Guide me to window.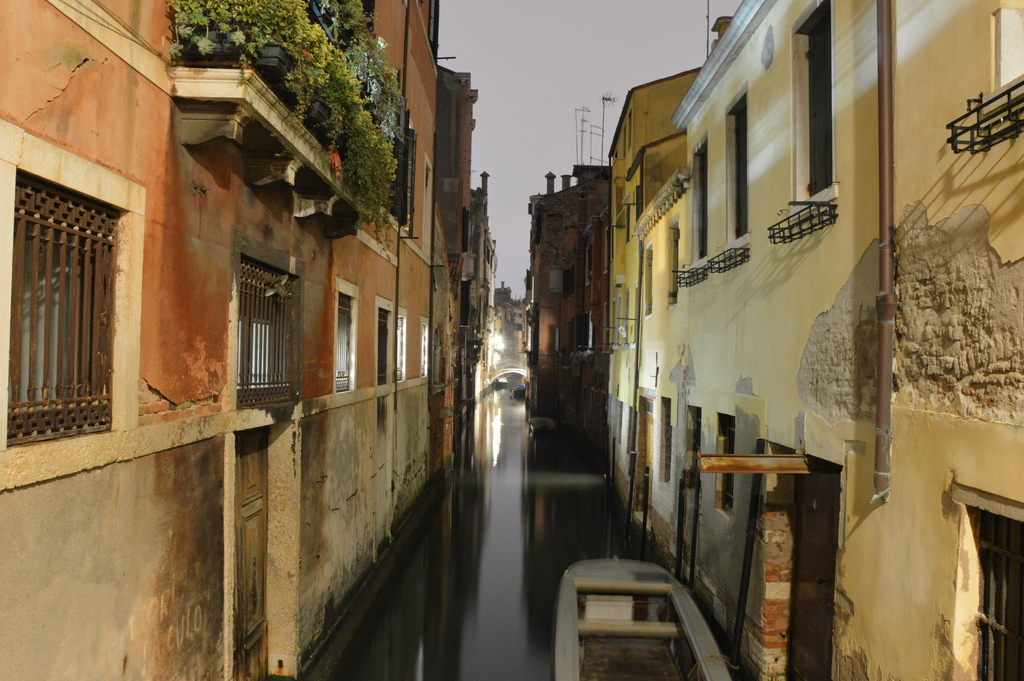
Guidance: left=392, top=308, right=410, bottom=383.
